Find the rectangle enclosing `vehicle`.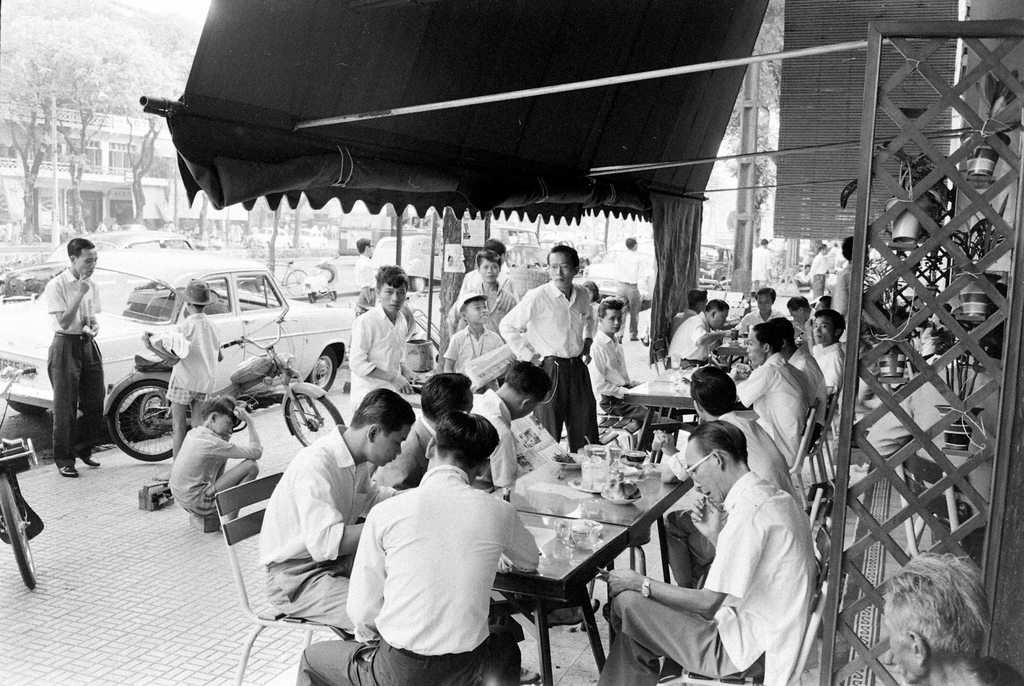
(left=581, top=241, right=660, bottom=313).
